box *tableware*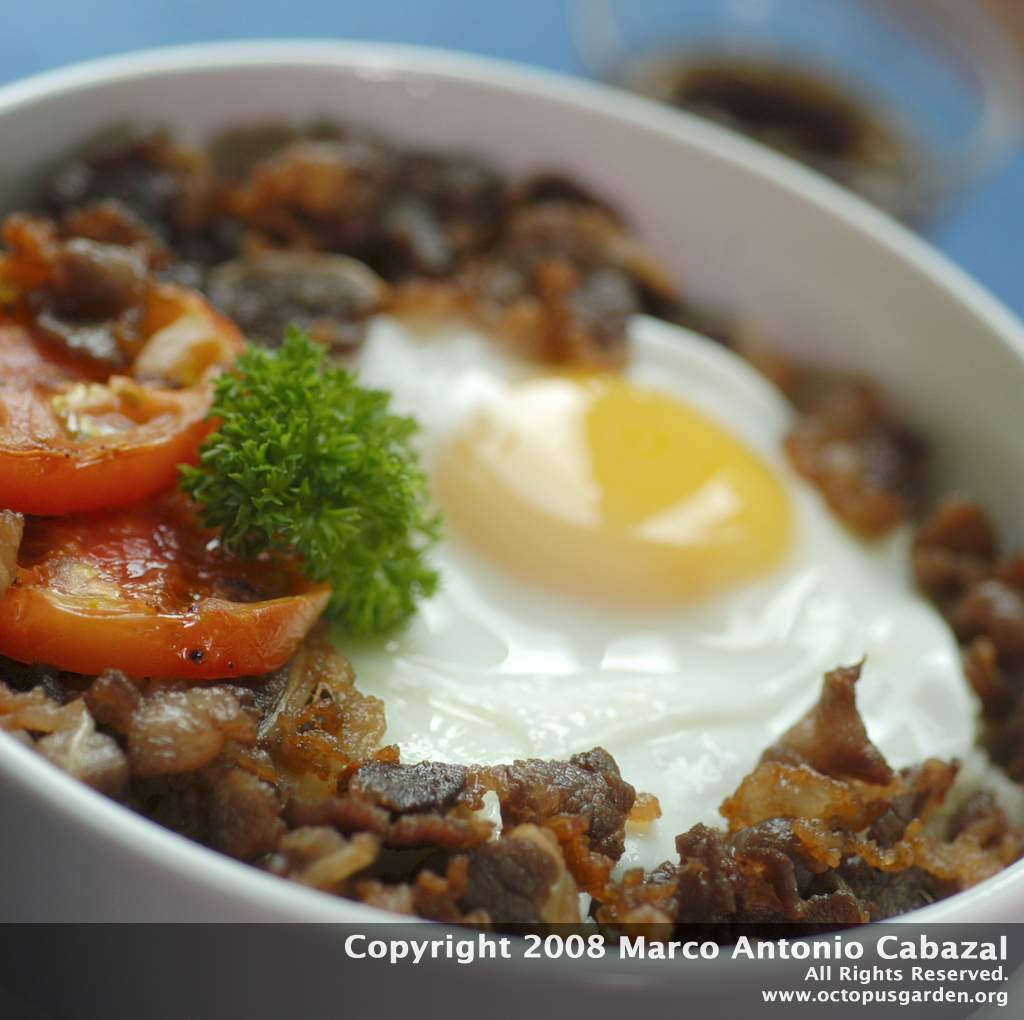
rect(0, 60, 1023, 976)
